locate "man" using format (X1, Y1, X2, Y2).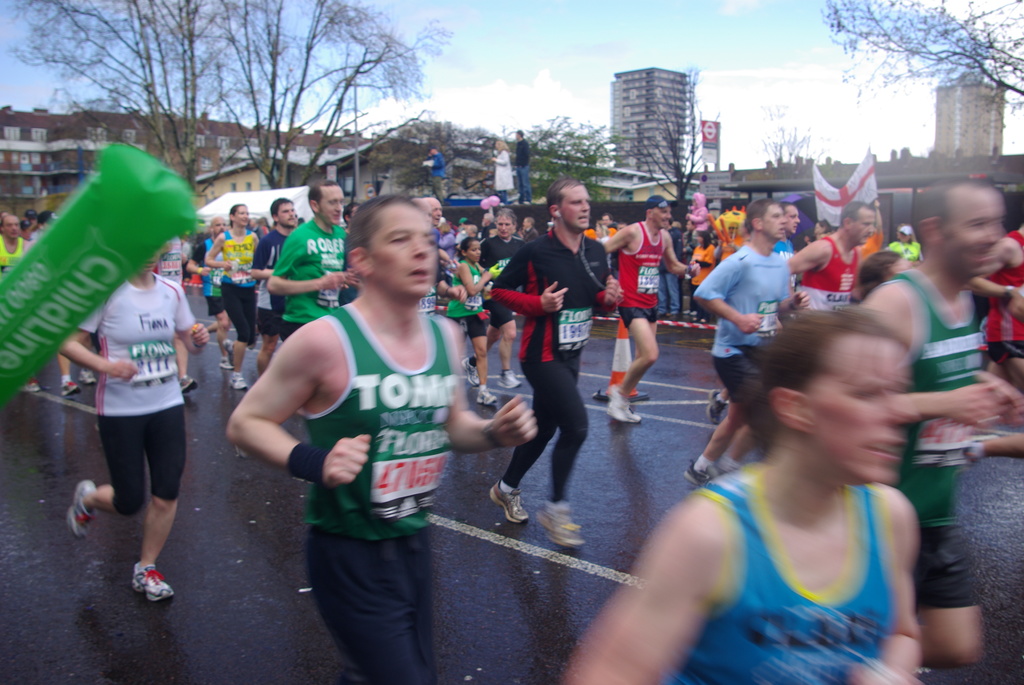
(559, 304, 927, 684).
